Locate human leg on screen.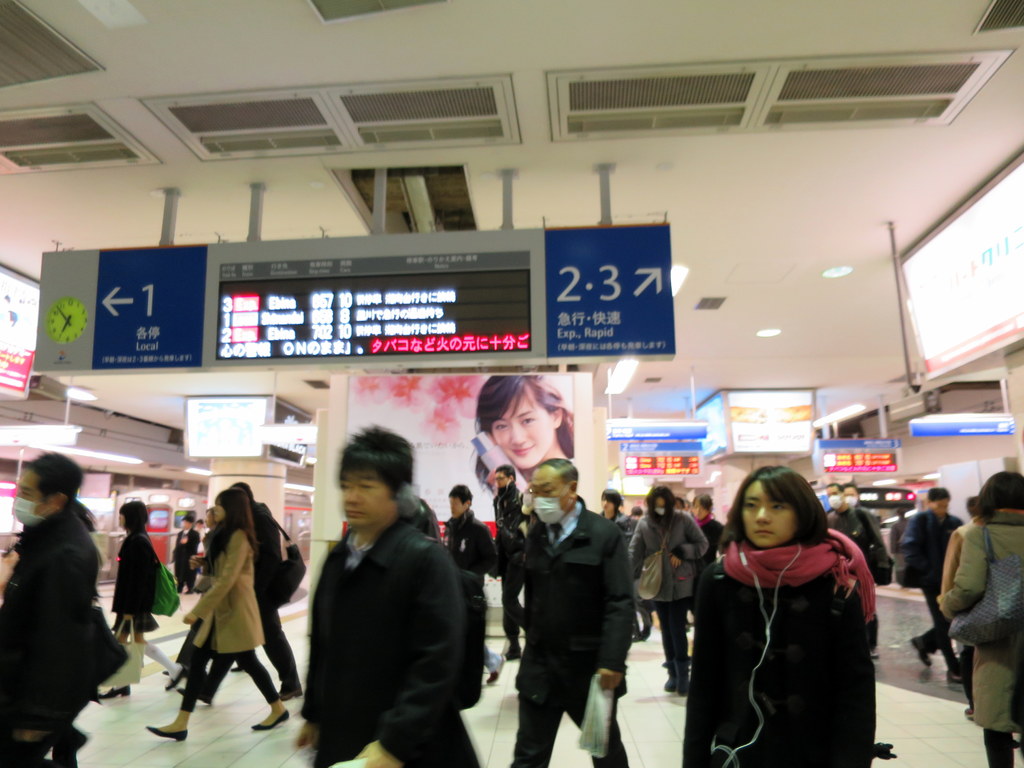
On screen at region(149, 626, 209, 742).
